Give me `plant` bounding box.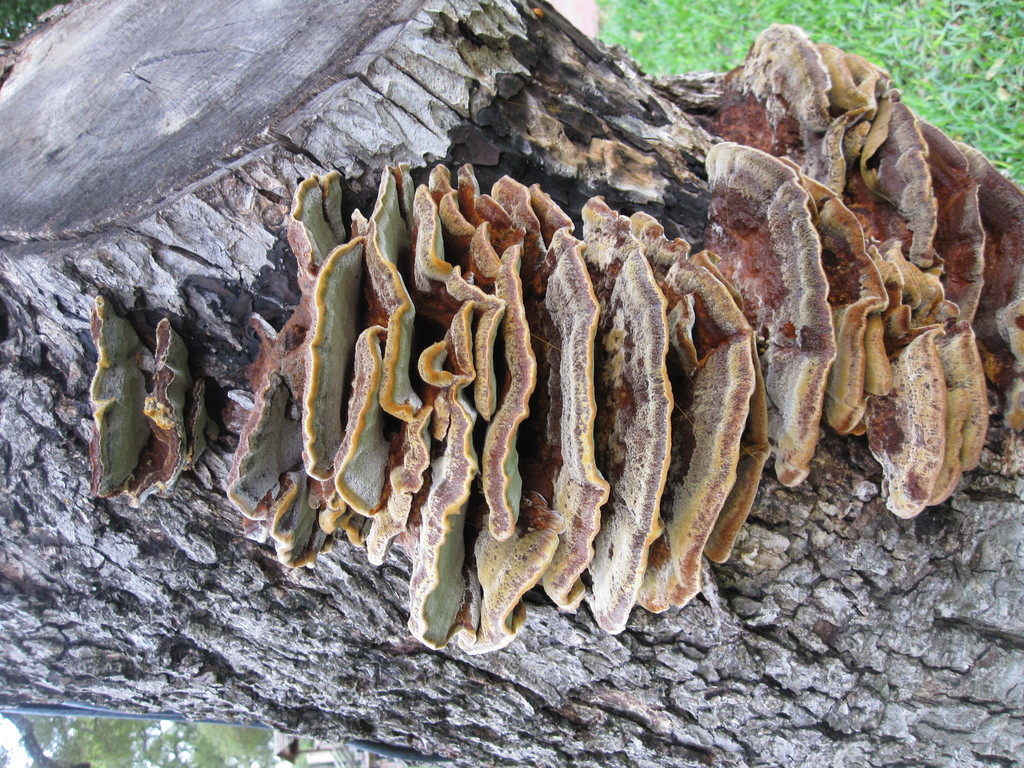
box=[222, 10, 1010, 655].
